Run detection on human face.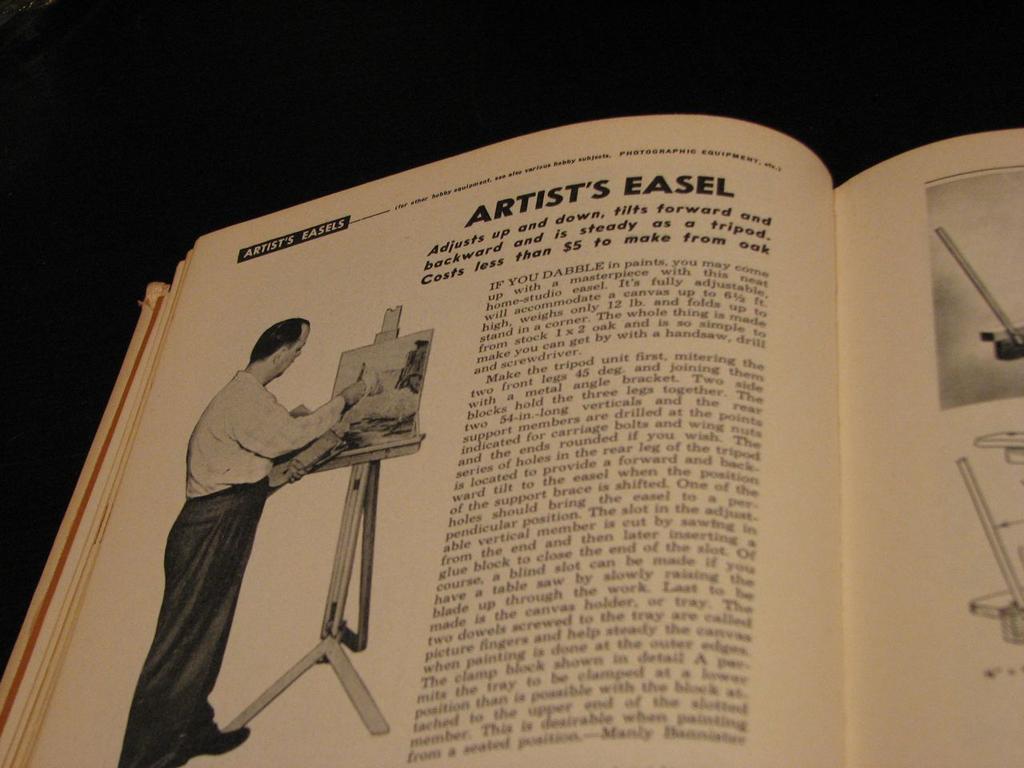
Result: (280,324,309,375).
